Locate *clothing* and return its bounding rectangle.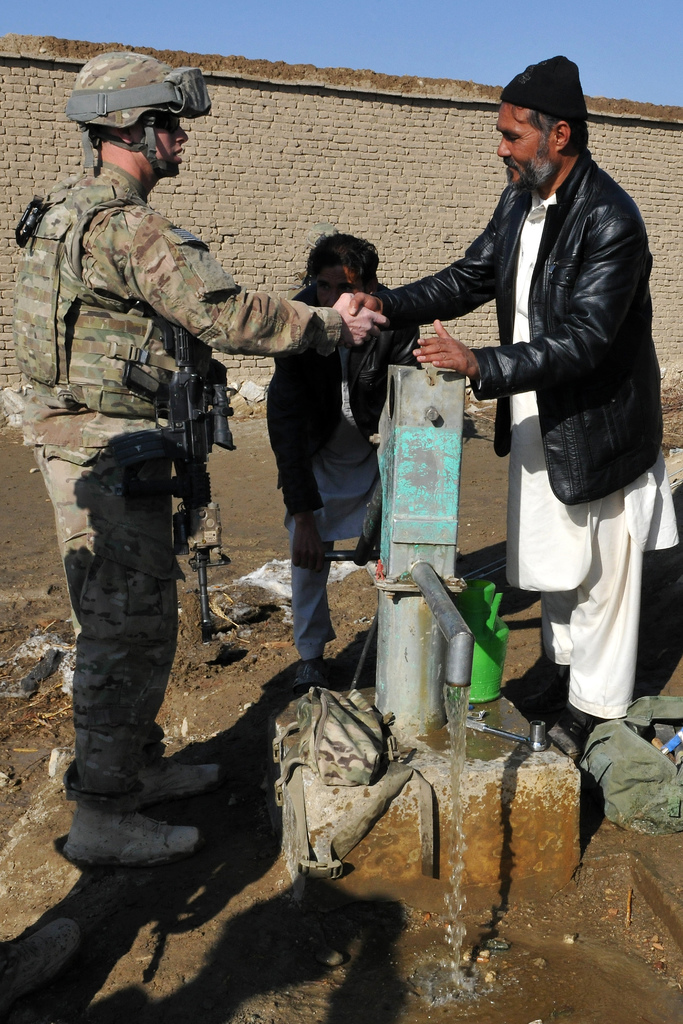
{"left": 0, "top": 160, "right": 353, "bottom": 816}.
